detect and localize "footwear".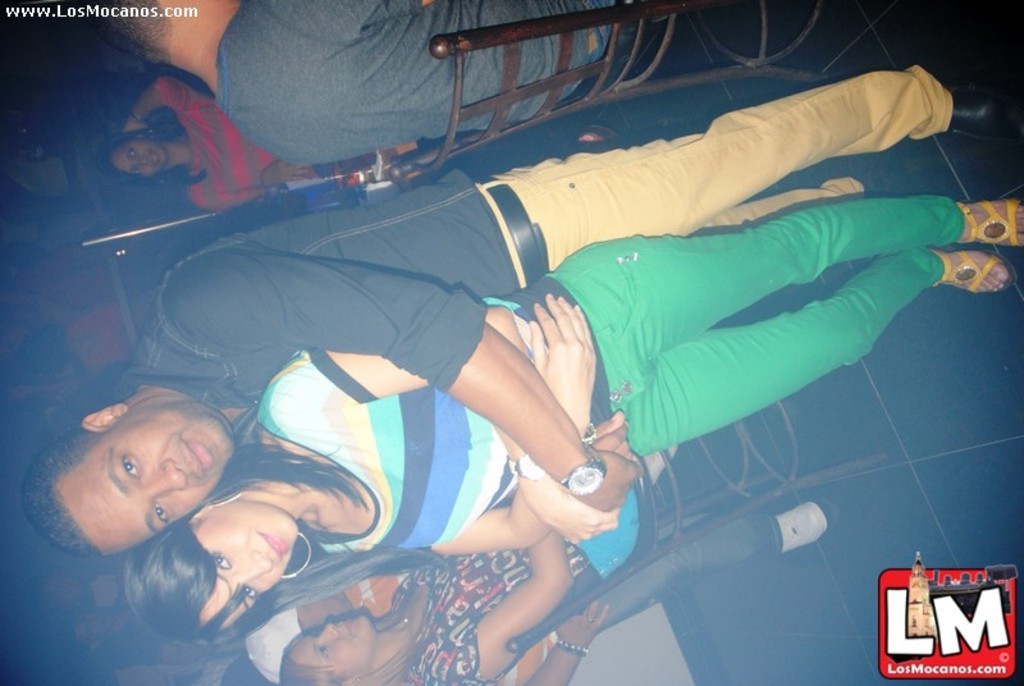
Localized at box(776, 500, 833, 554).
